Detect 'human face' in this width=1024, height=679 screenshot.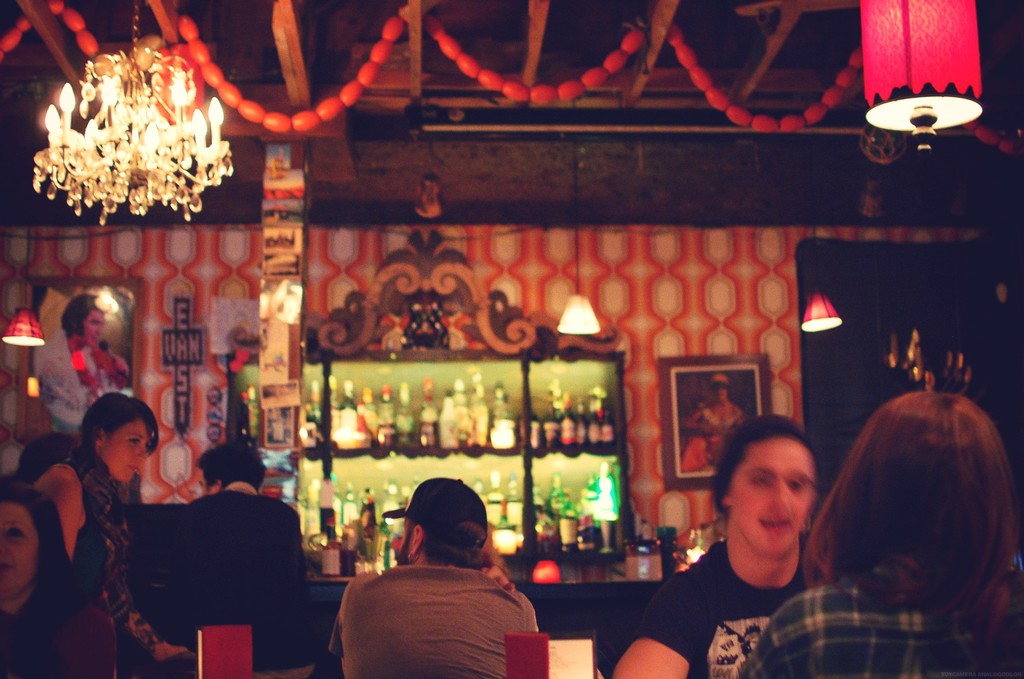
Detection: (left=85, top=310, right=105, bottom=344).
